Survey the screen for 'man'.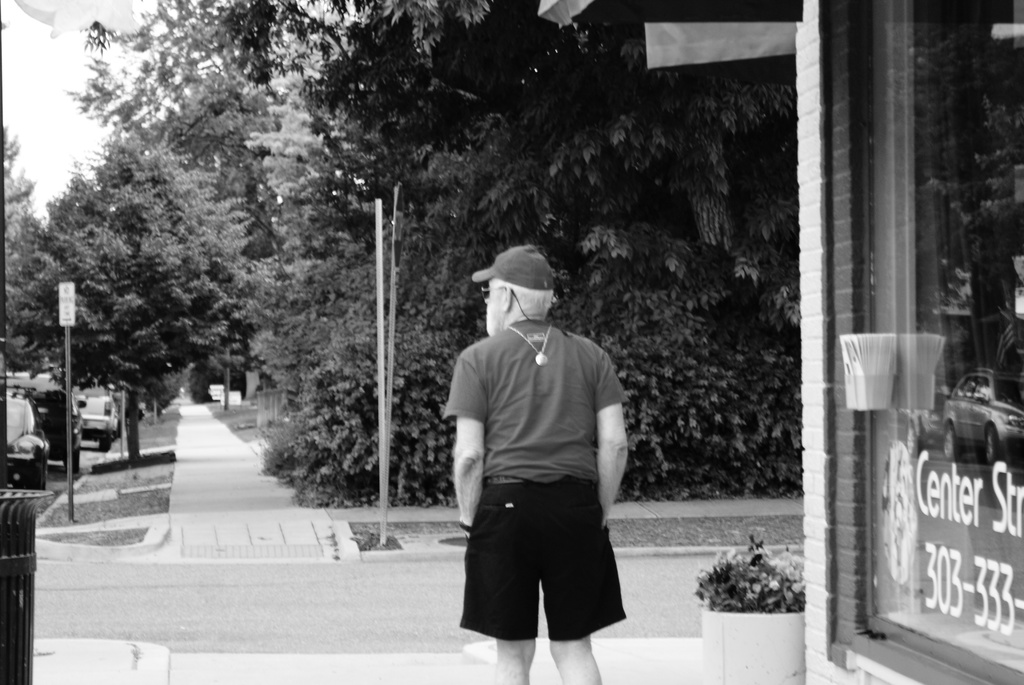
Survey found: 441 240 640 684.
